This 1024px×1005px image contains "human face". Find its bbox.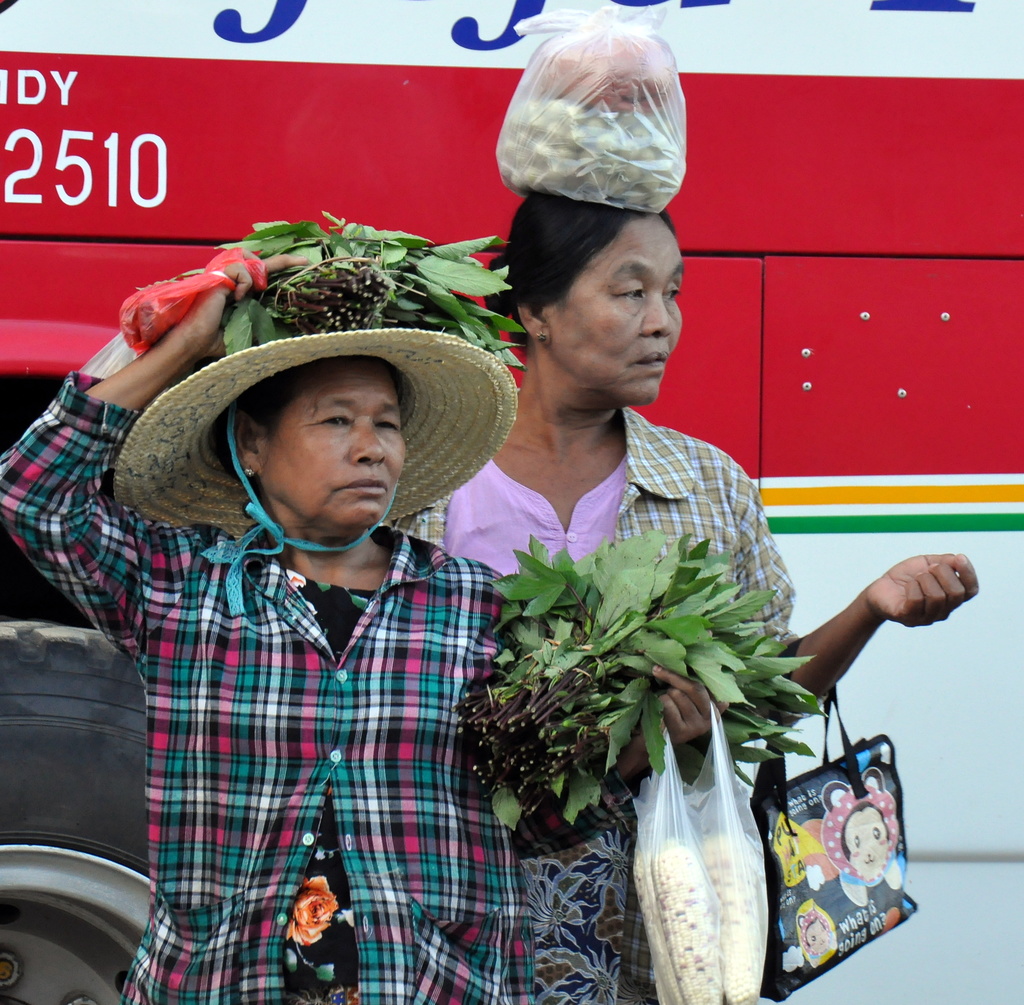
region(527, 200, 687, 415).
